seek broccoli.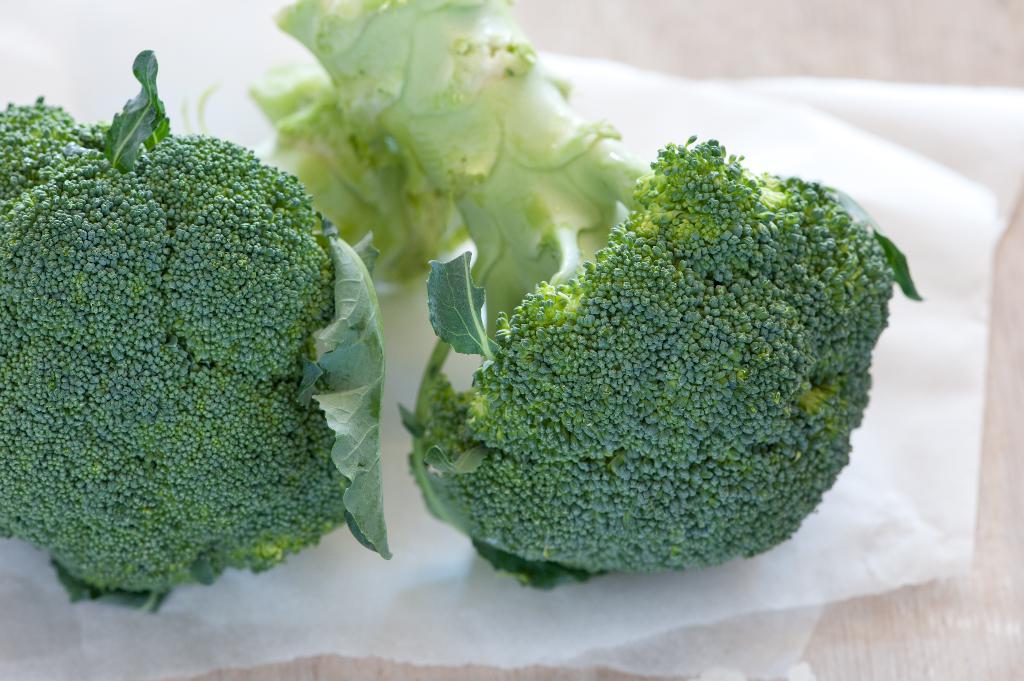
select_region(269, 0, 894, 577).
